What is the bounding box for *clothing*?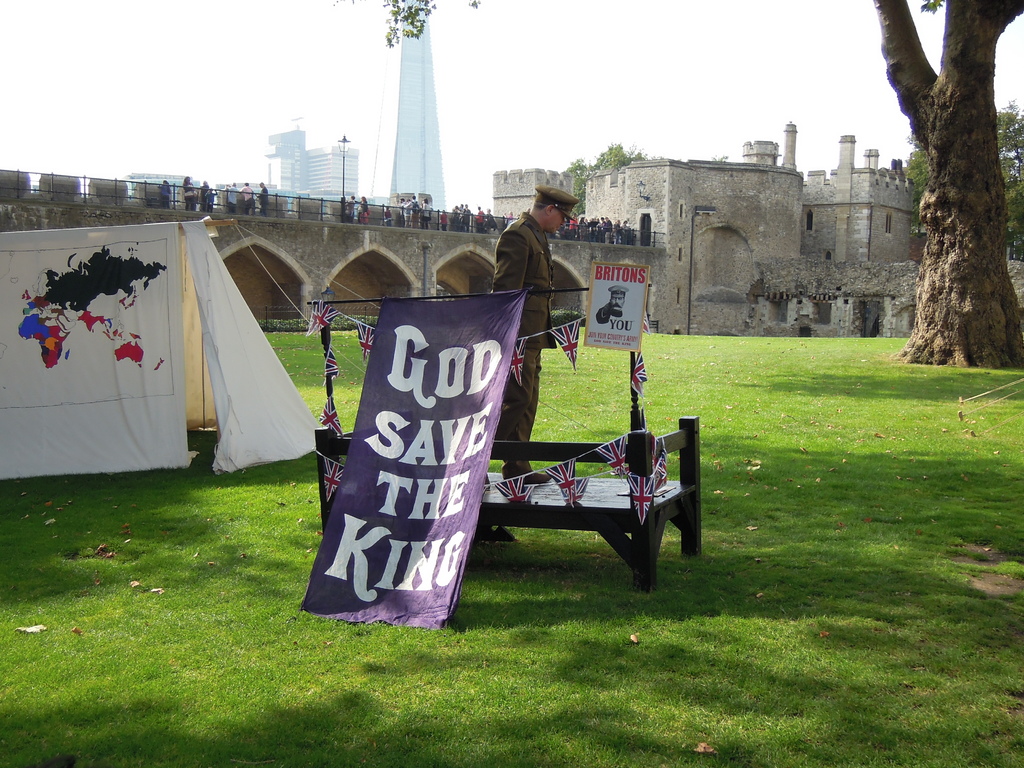
box(207, 190, 217, 214).
